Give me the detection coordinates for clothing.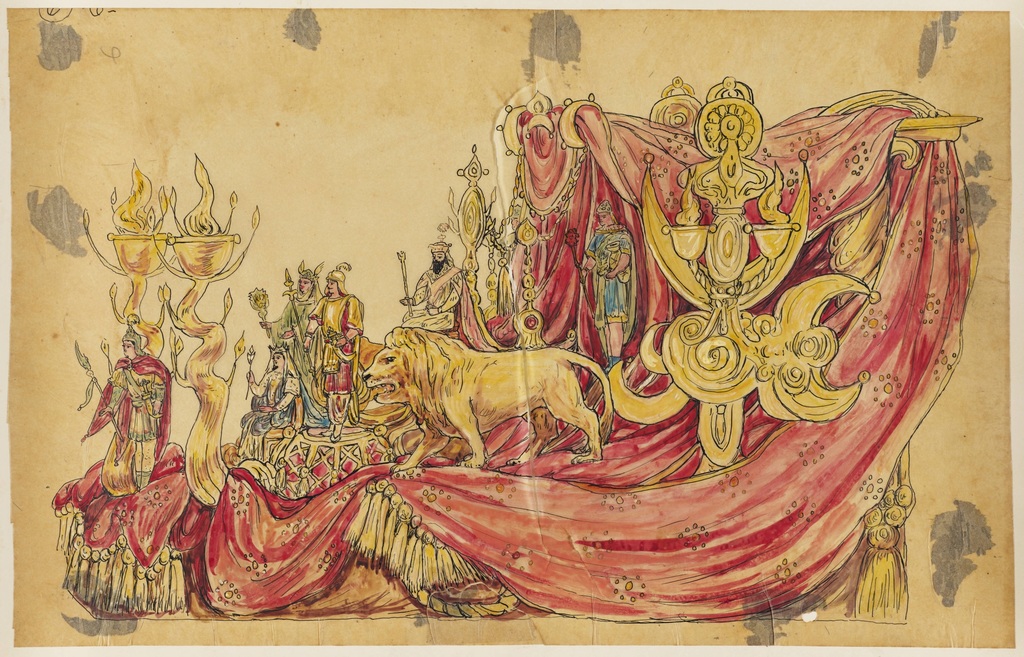
Rect(74, 358, 188, 500).
